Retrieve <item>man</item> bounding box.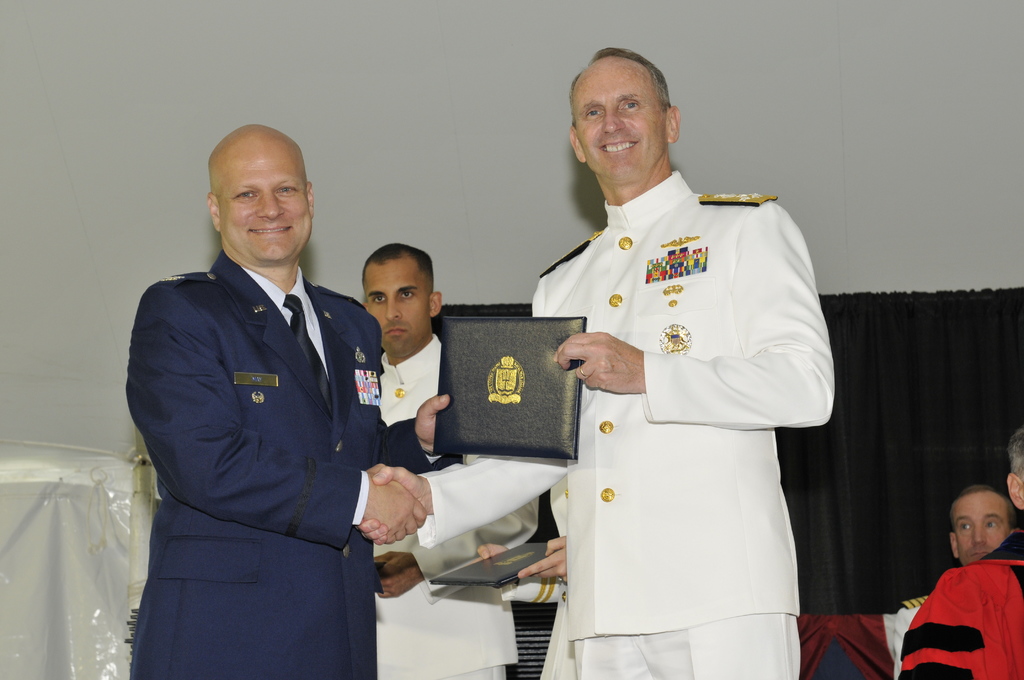
Bounding box: bbox=(356, 45, 834, 679).
